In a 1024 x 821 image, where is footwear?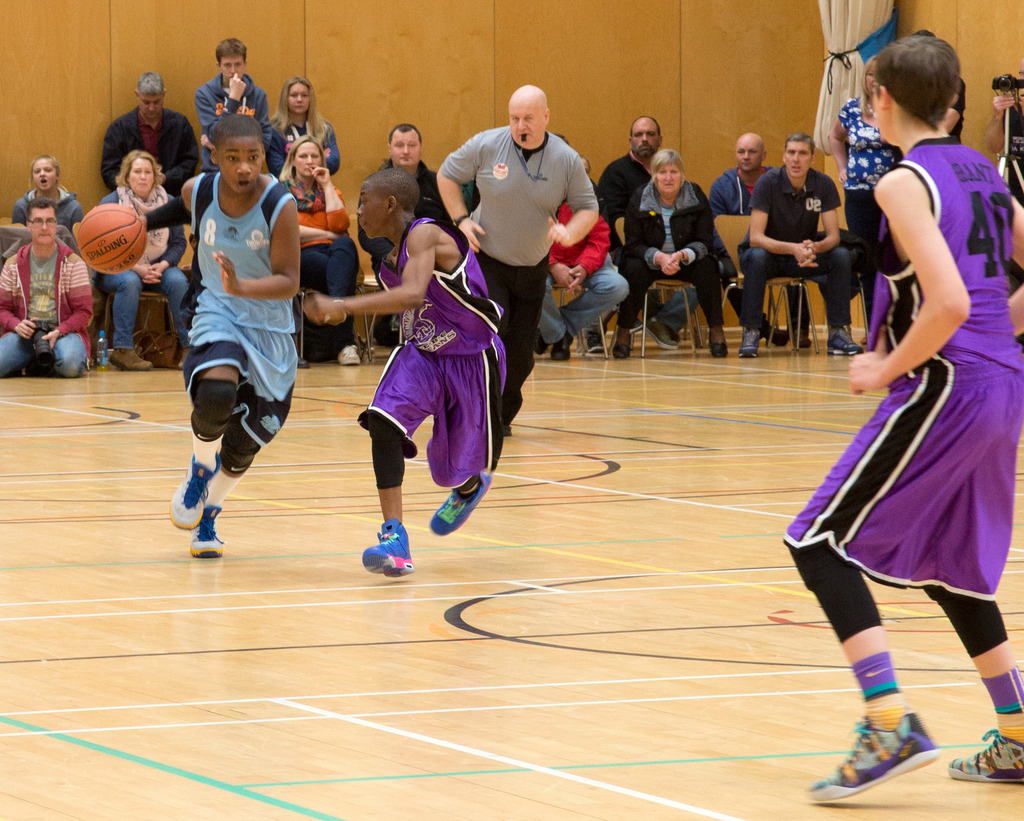
548 328 573 364.
